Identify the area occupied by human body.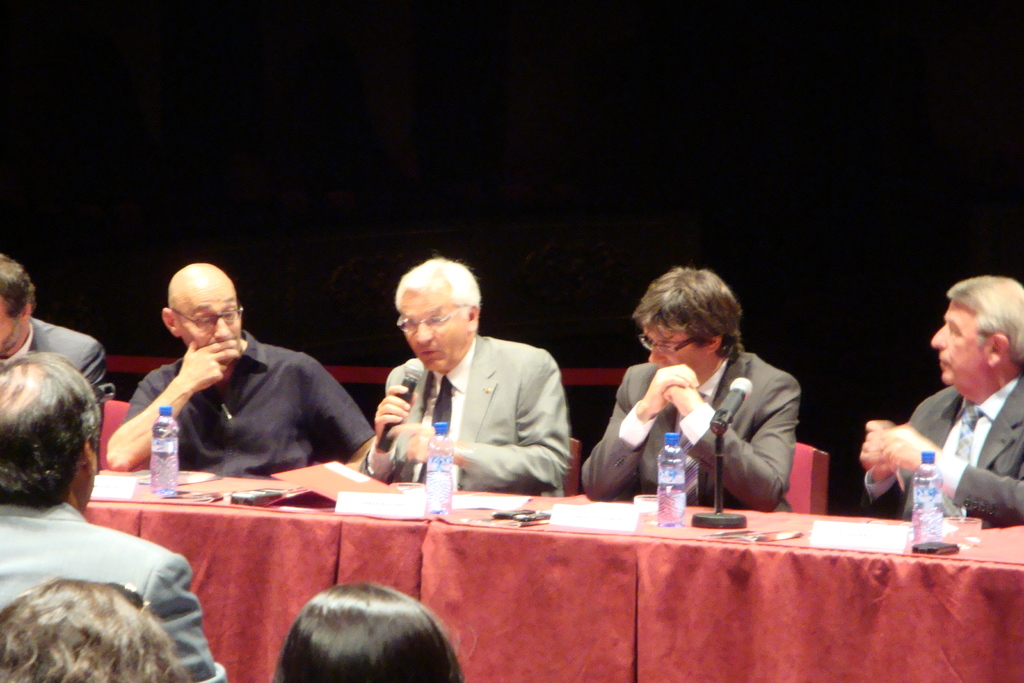
Area: 372:258:573:488.
